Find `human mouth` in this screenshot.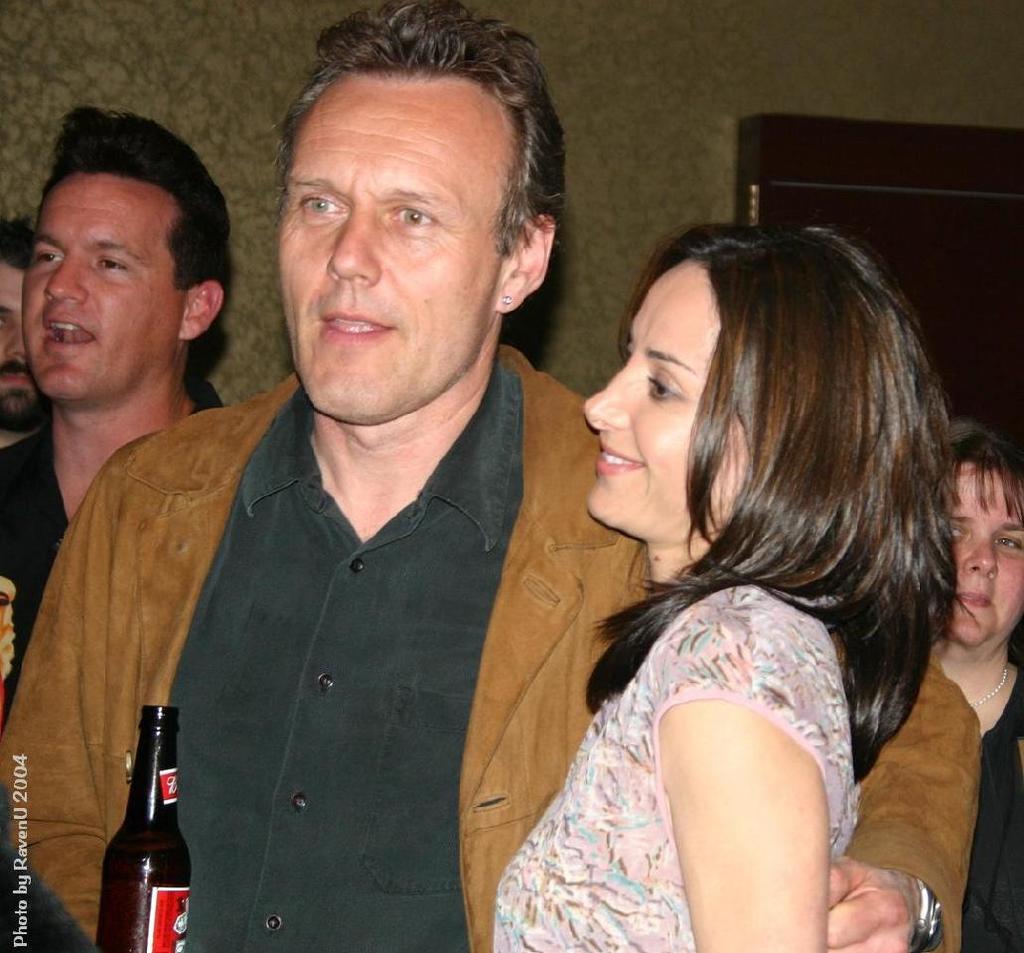
The bounding box for `human mouth` is x1=1 y1=360 x2=29 y2=390.
